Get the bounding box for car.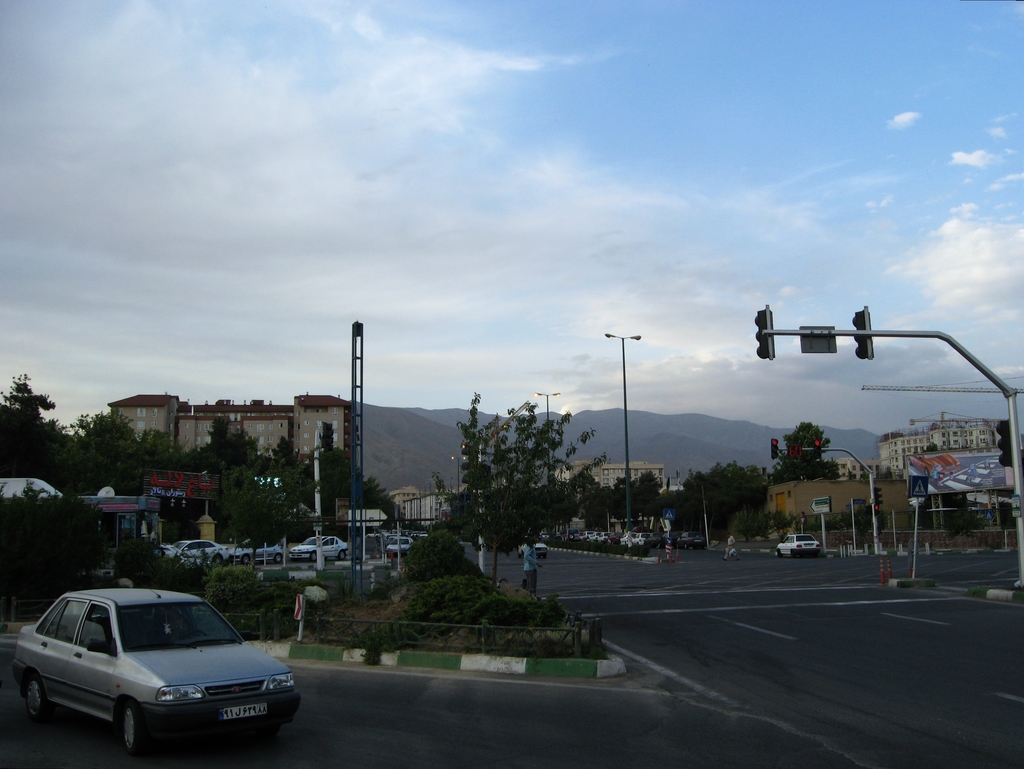
(158,537,243,561).
